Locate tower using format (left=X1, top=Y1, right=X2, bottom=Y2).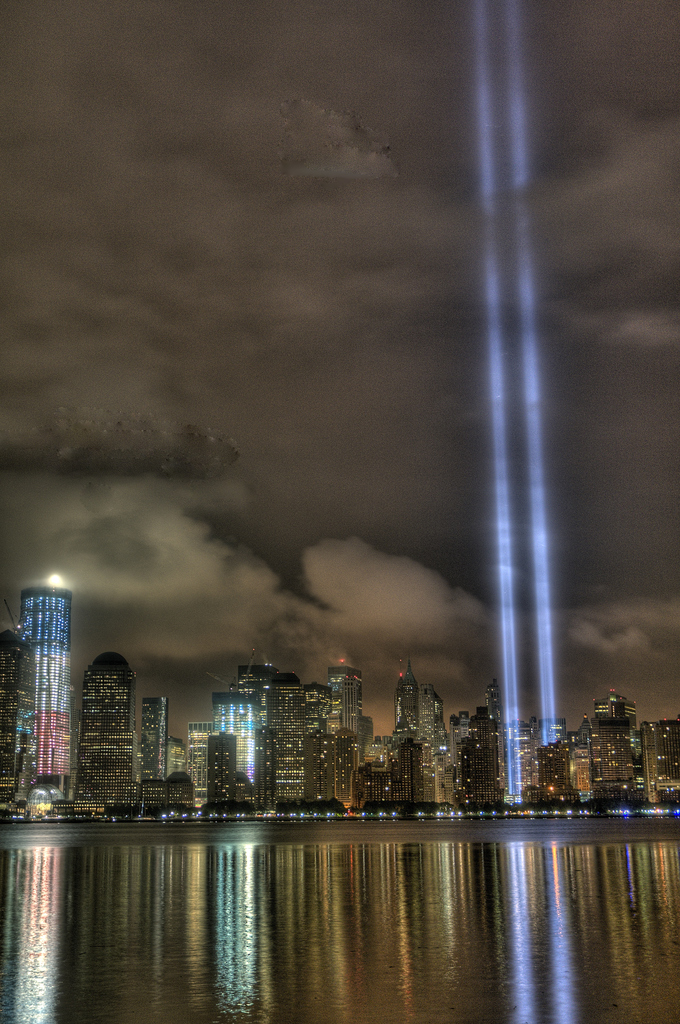
(left=329, top=660, right=362, bottom=810).
